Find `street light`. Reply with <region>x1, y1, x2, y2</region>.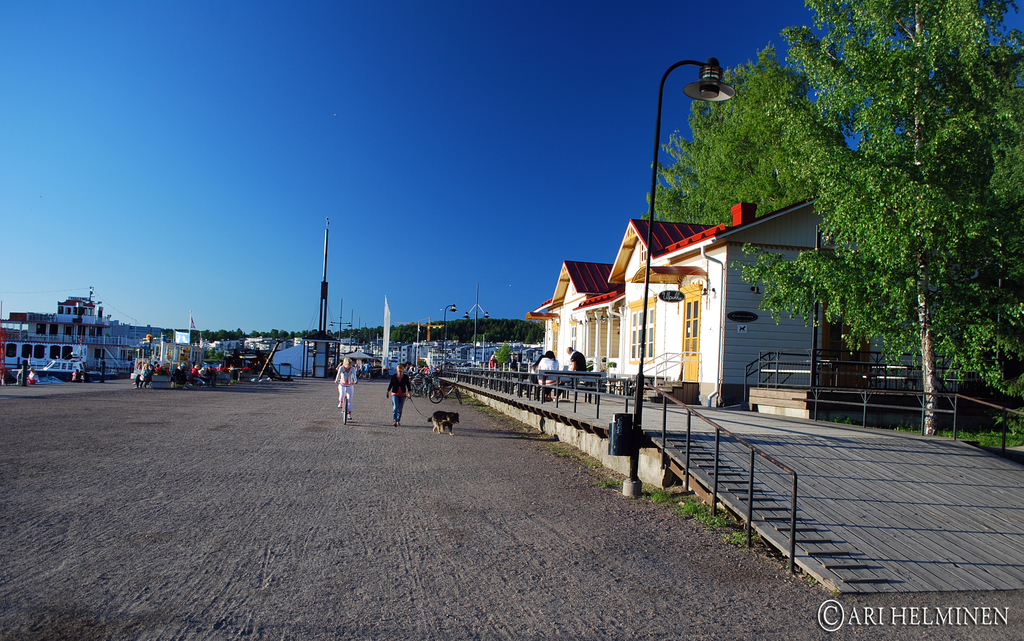
<region>326, 299, 351, 341</region>.
